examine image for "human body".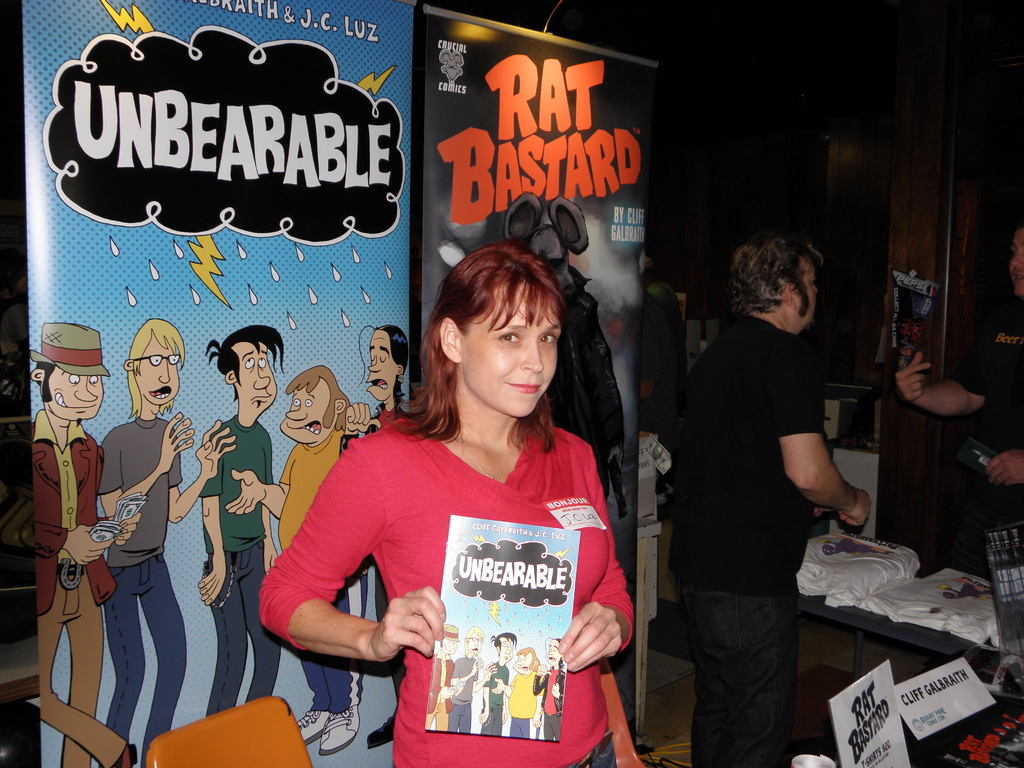
Examination result: box(446, 654, 496, 736).
